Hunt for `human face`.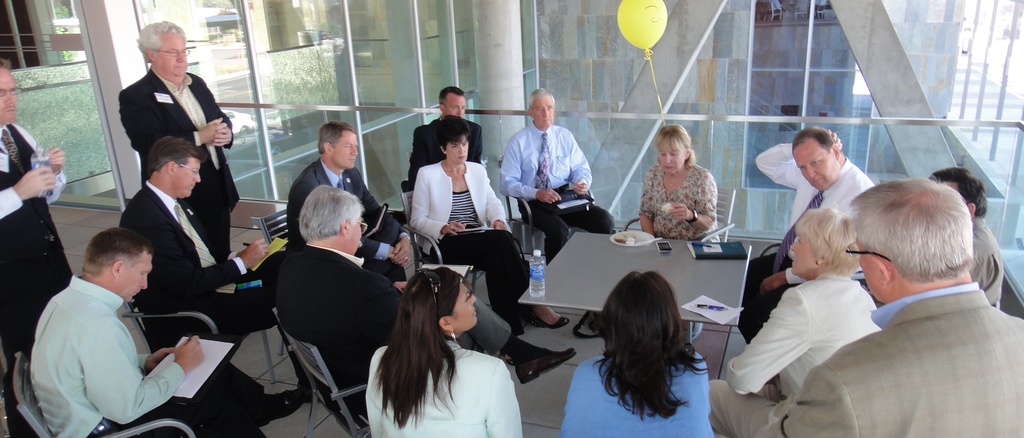
Hunted down at box(787, 234, 815, 277).
